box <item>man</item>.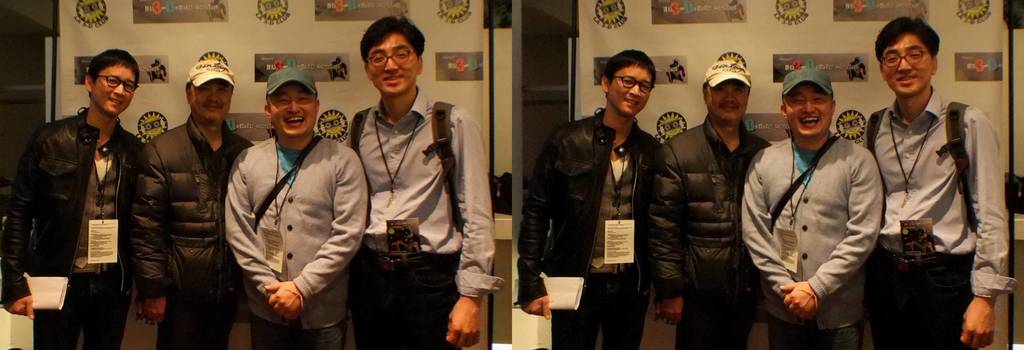
bbox(516, 46, 662, 349).
